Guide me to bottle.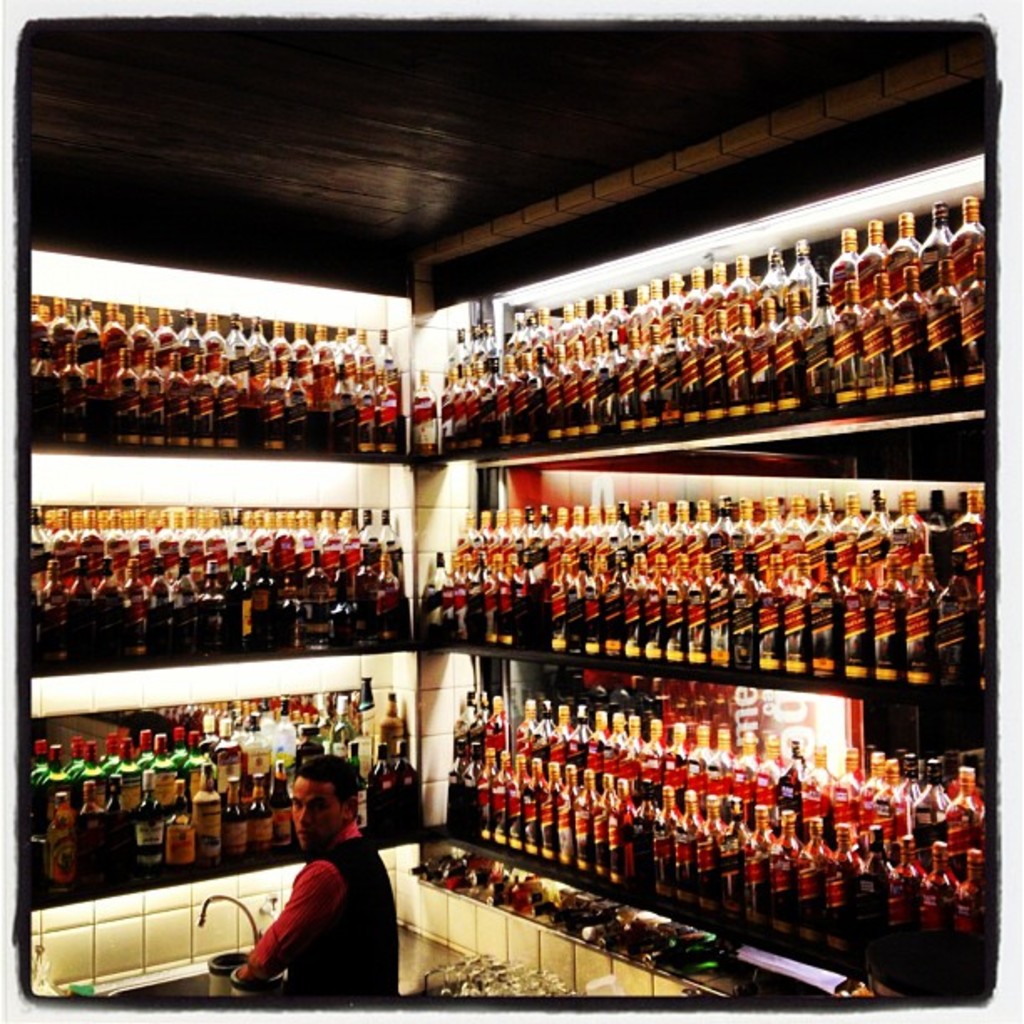
Guidance: bbox(862, 750, 895, 827).
